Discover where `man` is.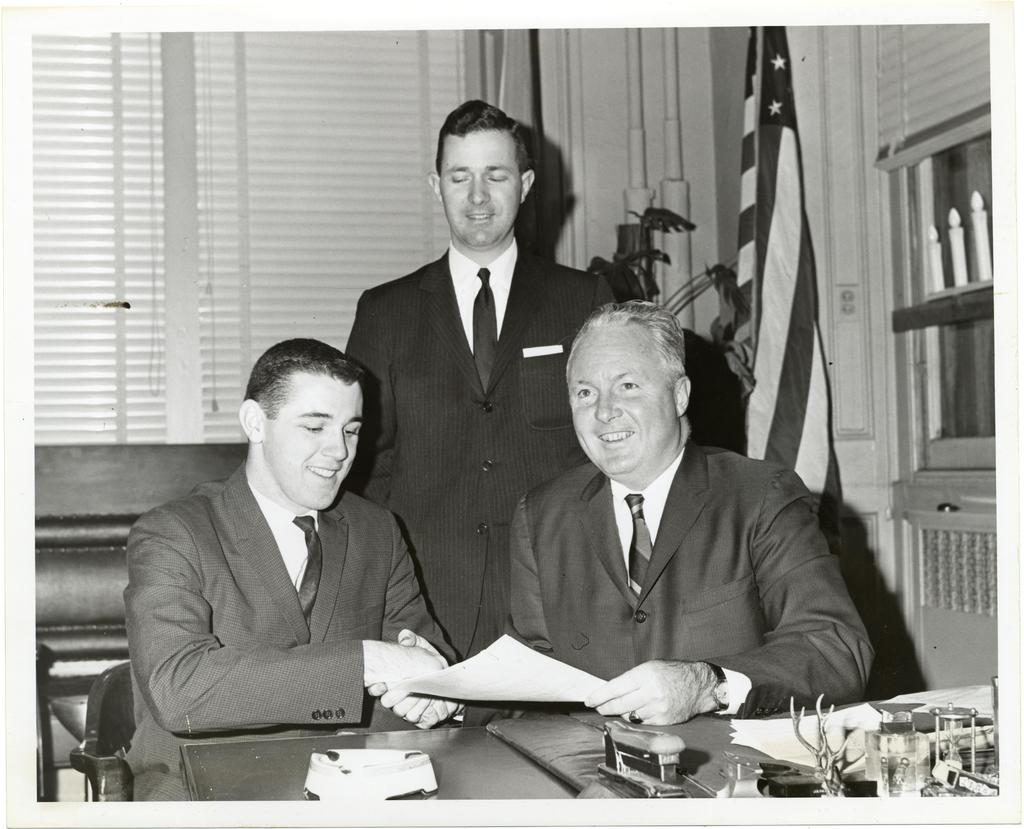
Discovered at rect(365, 296, 880, 727).
